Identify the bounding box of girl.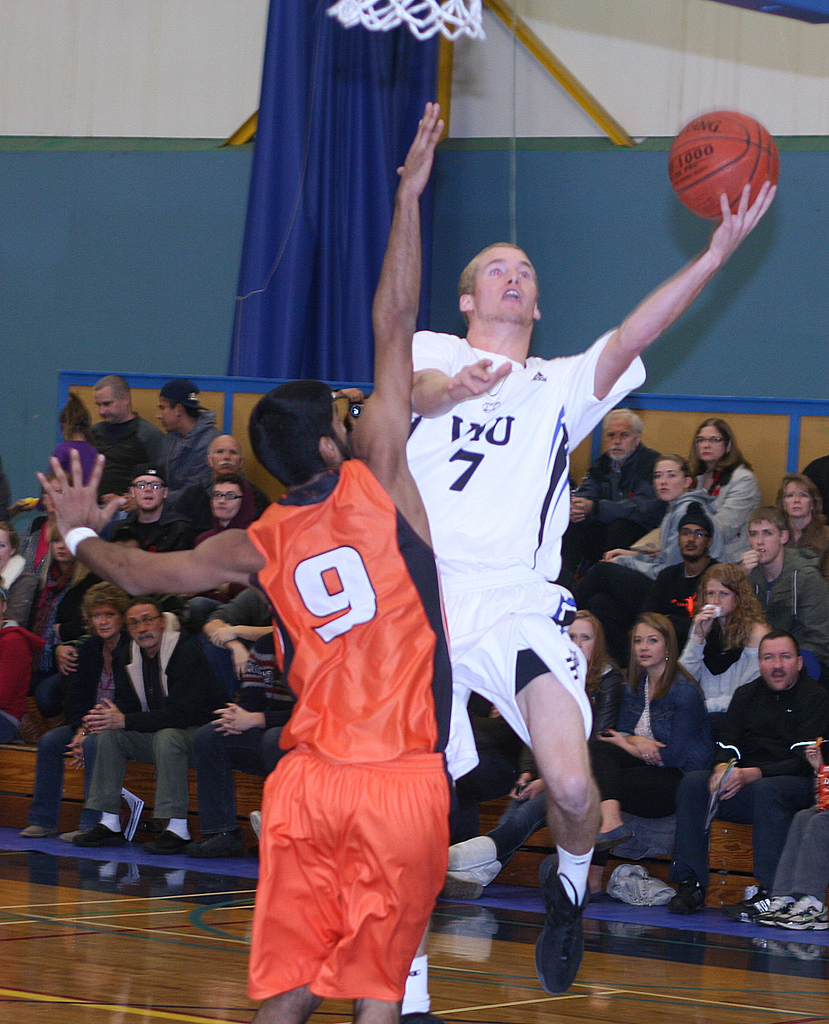
Rect(669, 564, 775, 779).
